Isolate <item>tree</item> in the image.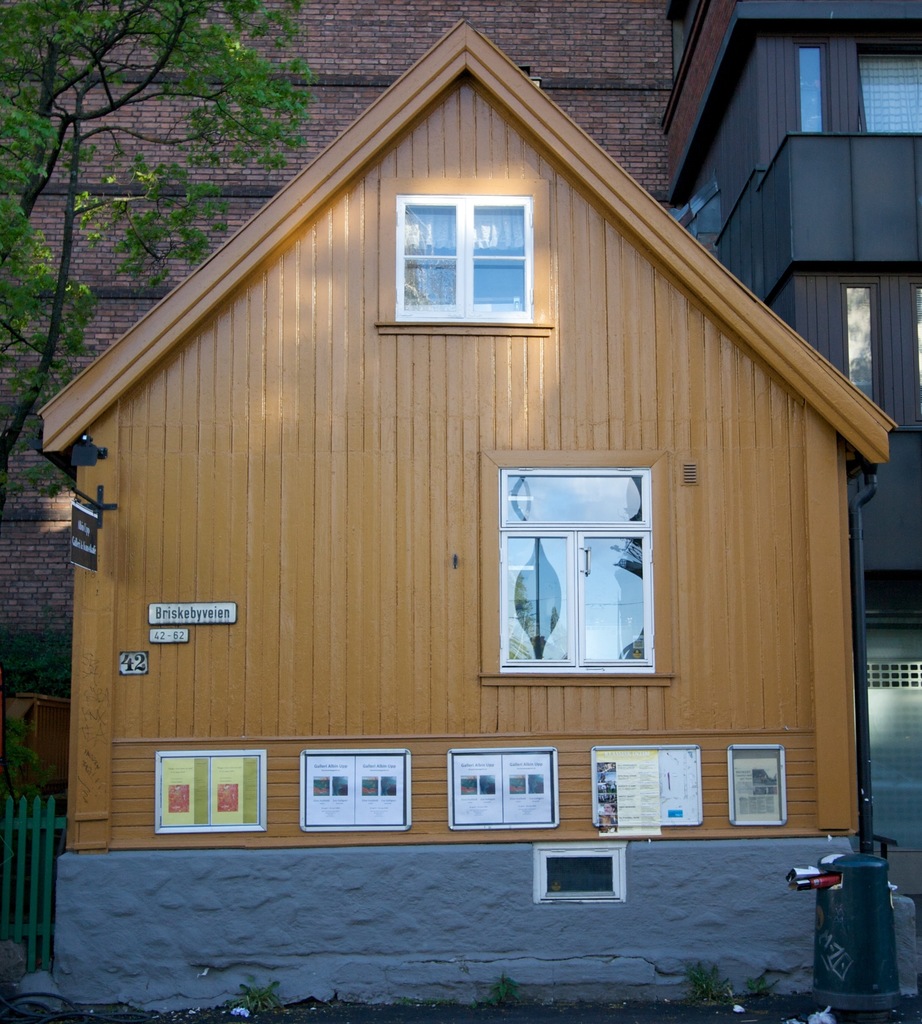
Isolated region: 0/0/311/527.
